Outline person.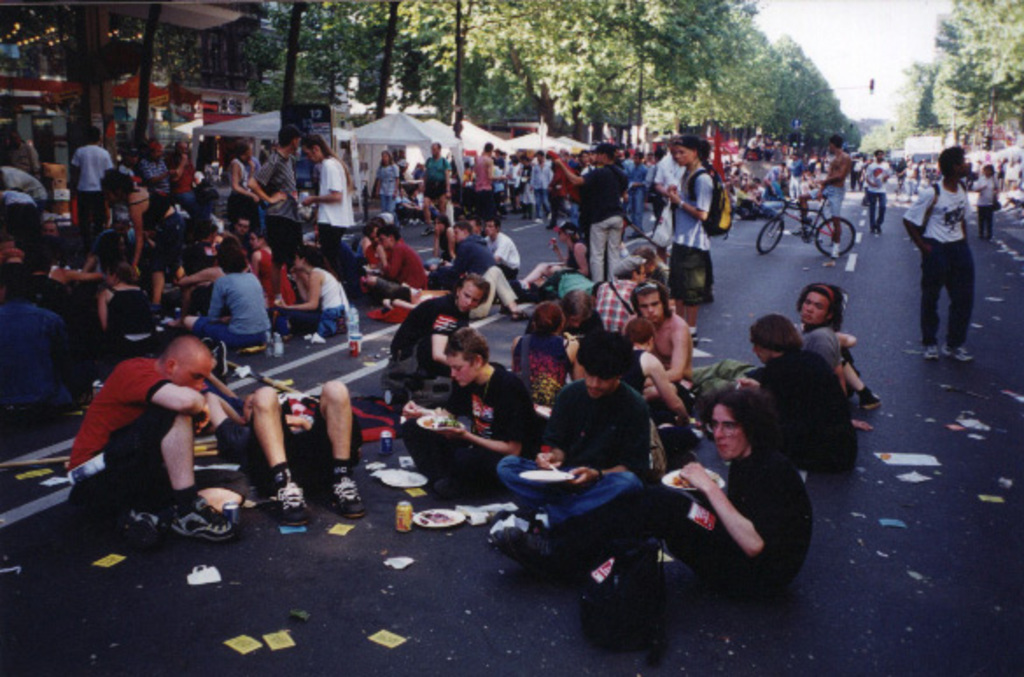
Outline: pyautogui.locateOnScreen(529, 150, 553, 222).
